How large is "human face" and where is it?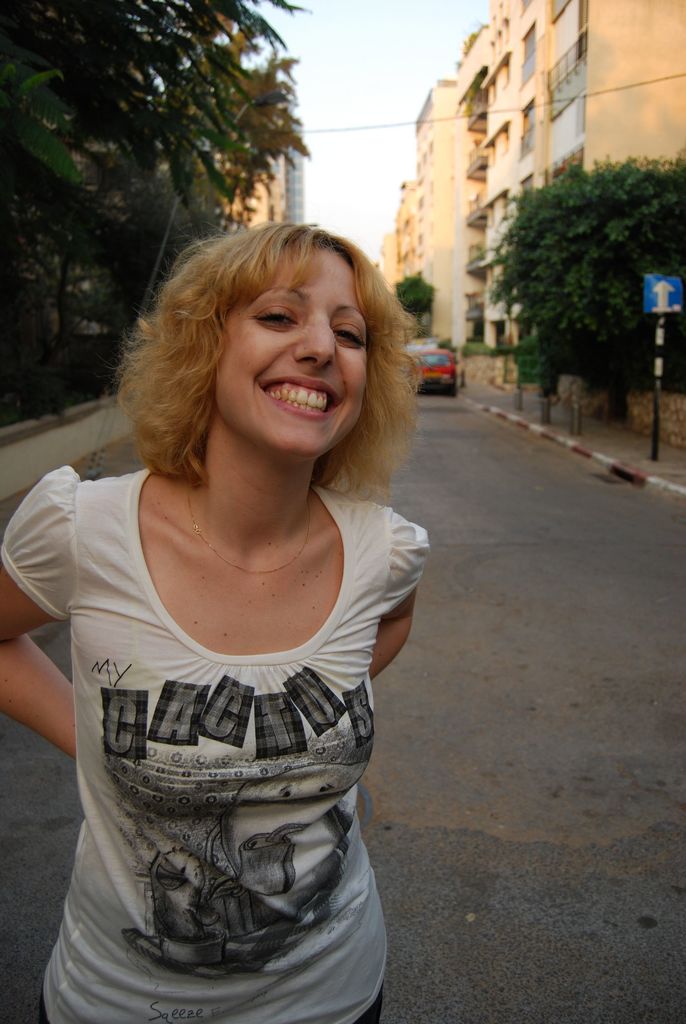
Bounding box: 216/236/370/460.
